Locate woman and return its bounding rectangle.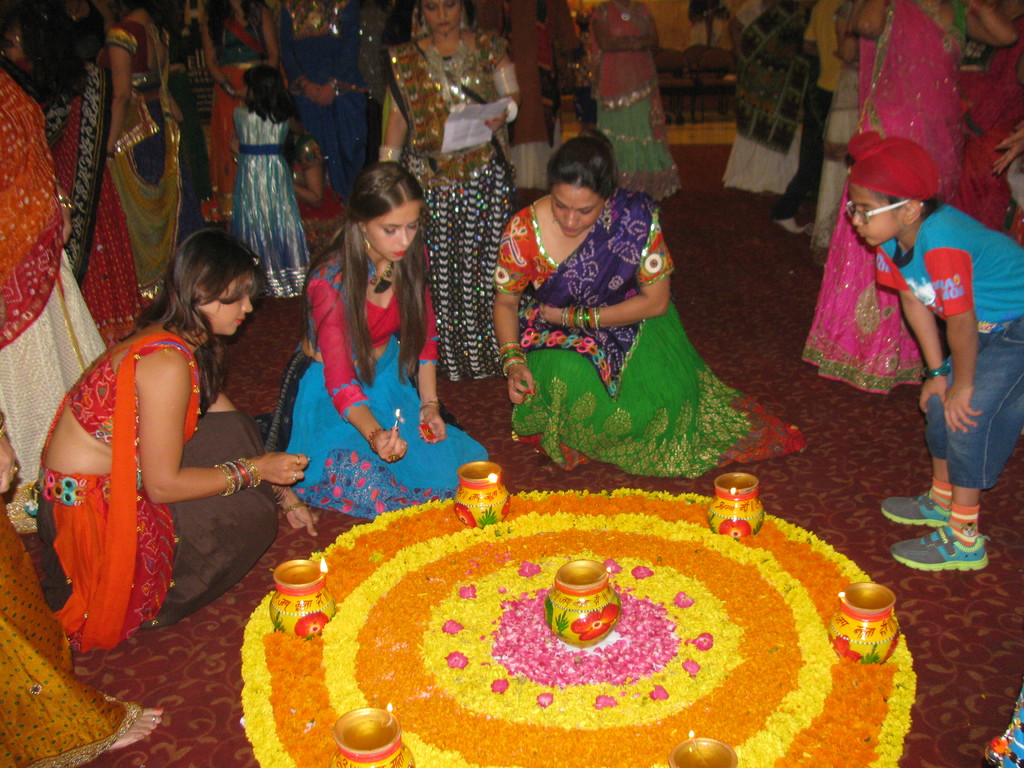
{"x1": 98, "y1": 1, "x2": 181, "y2": 302}.
